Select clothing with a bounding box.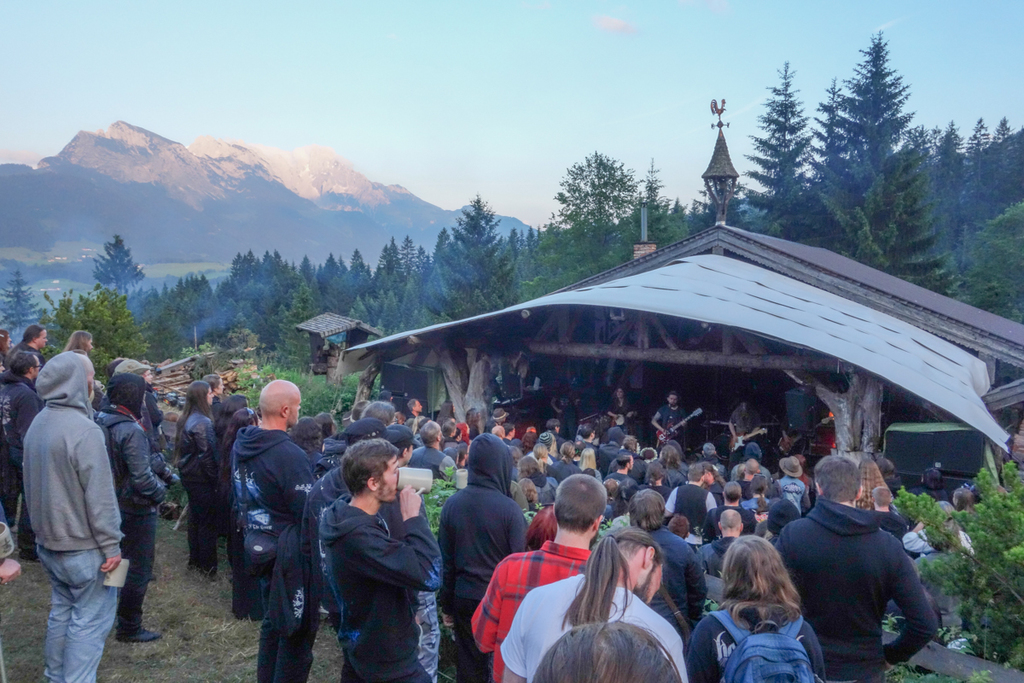
(729,408,759,459).
